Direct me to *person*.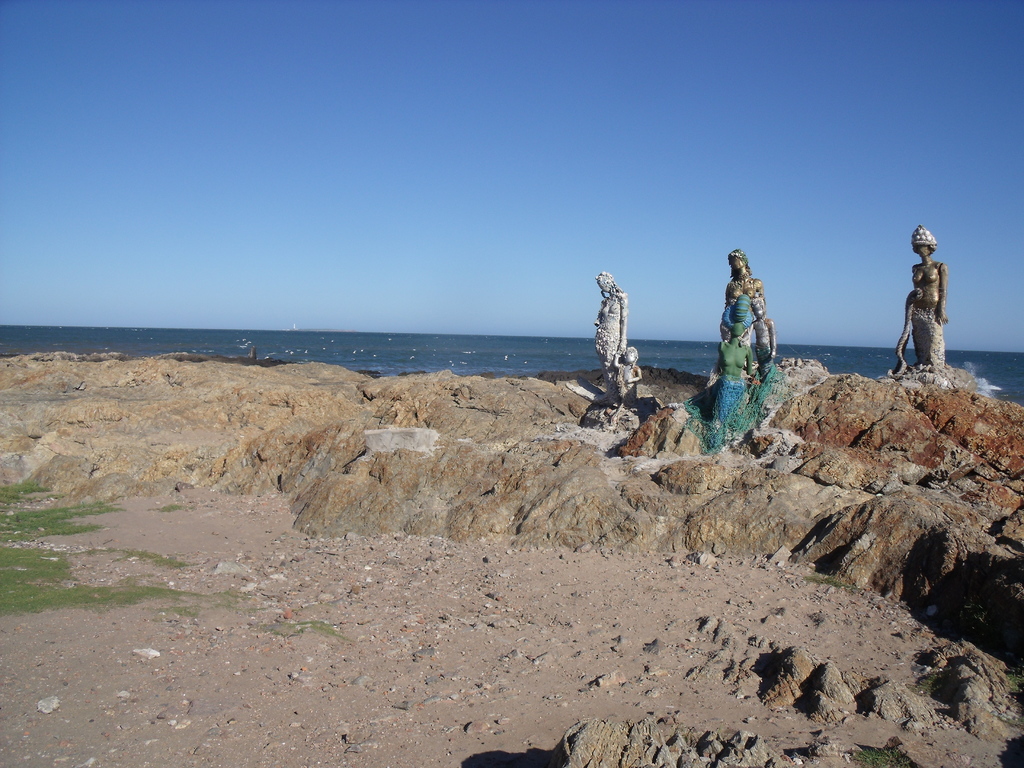
Direction: <region>909, 222, 948, 368</region>.
